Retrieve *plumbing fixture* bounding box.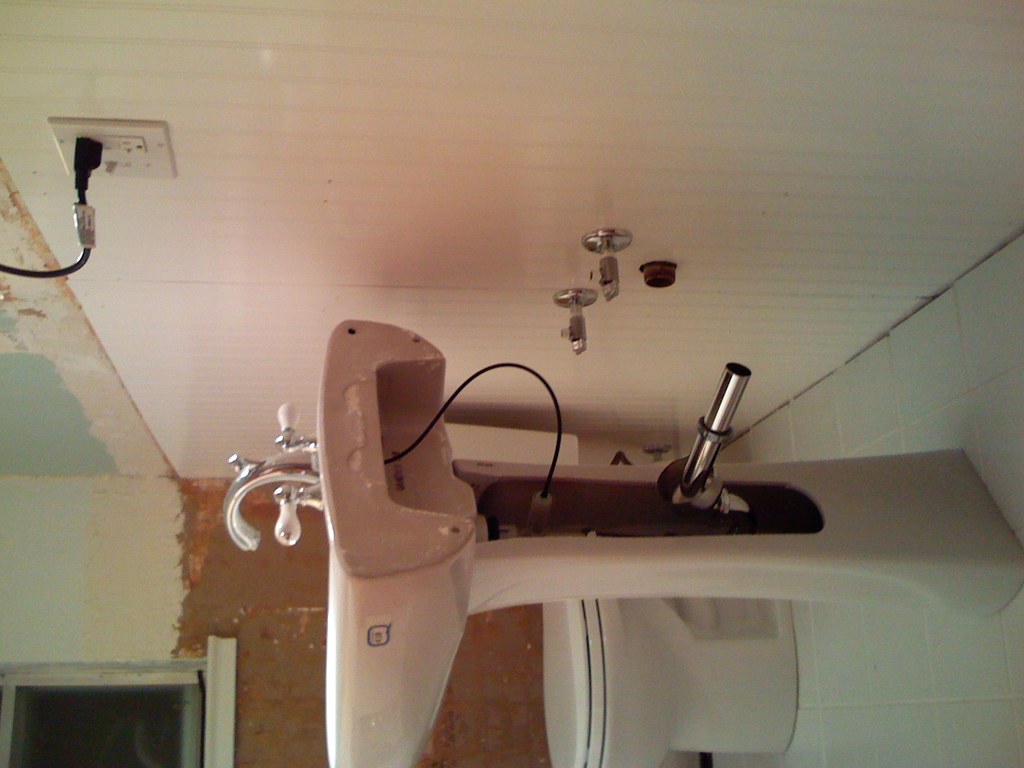
Bounding box: l=582, t=228, r=632, b=302.
